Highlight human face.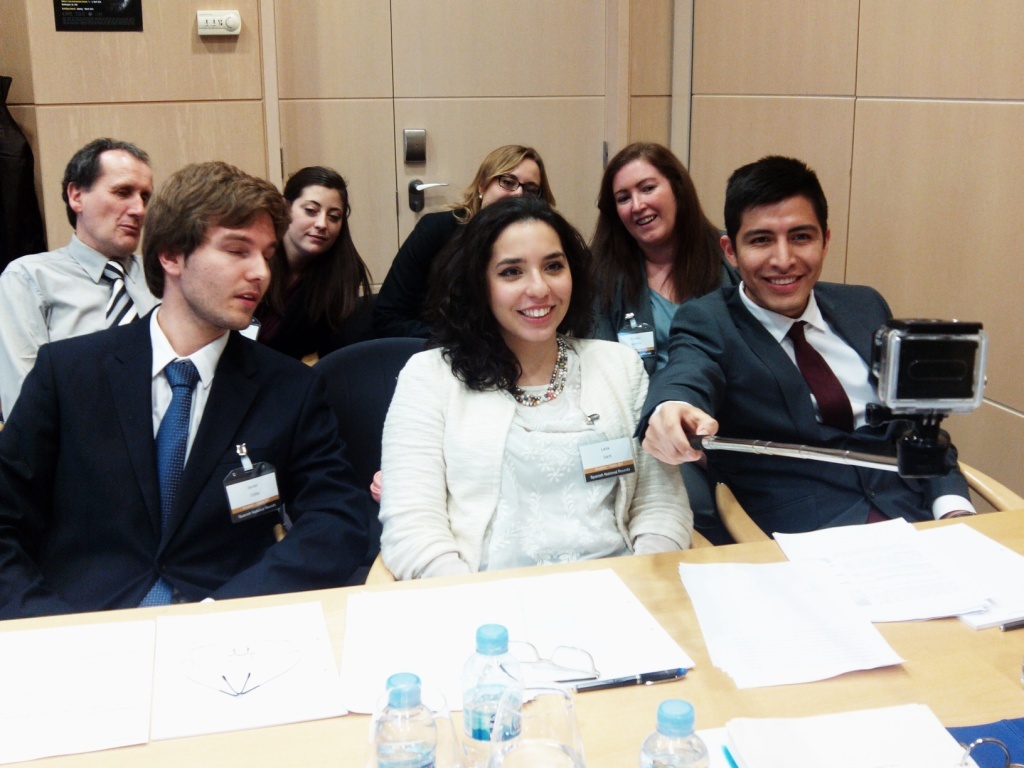
Highlighted region: select_region(82, 163, 154, 252).
